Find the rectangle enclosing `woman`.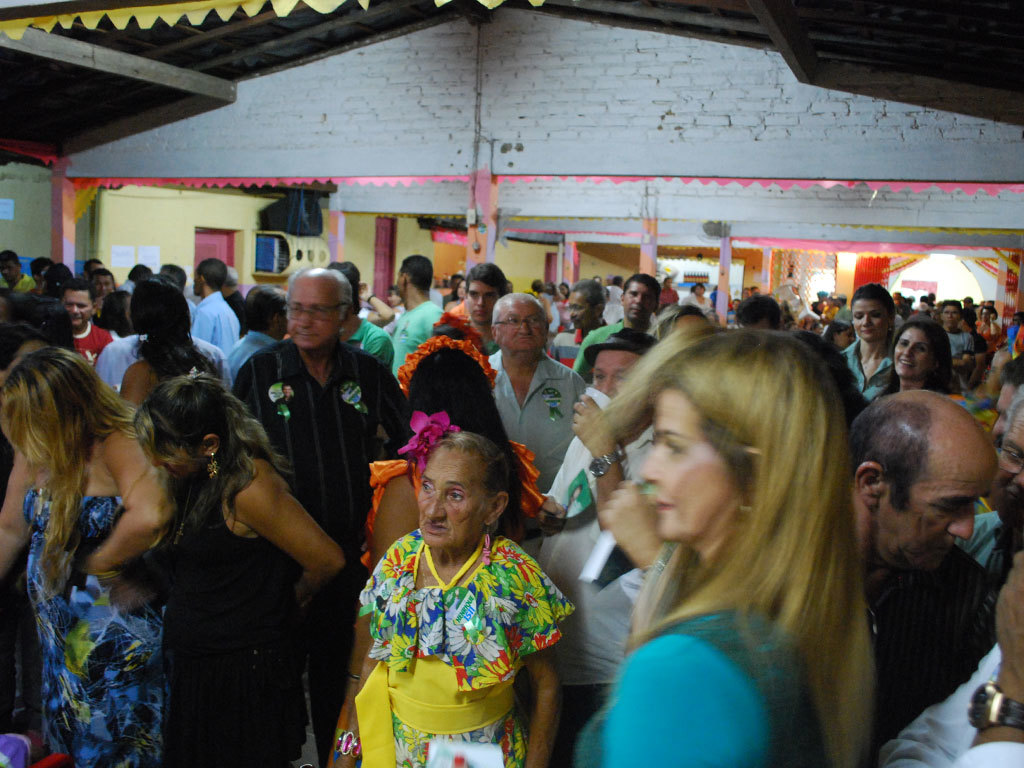
(444,279,464,311).
